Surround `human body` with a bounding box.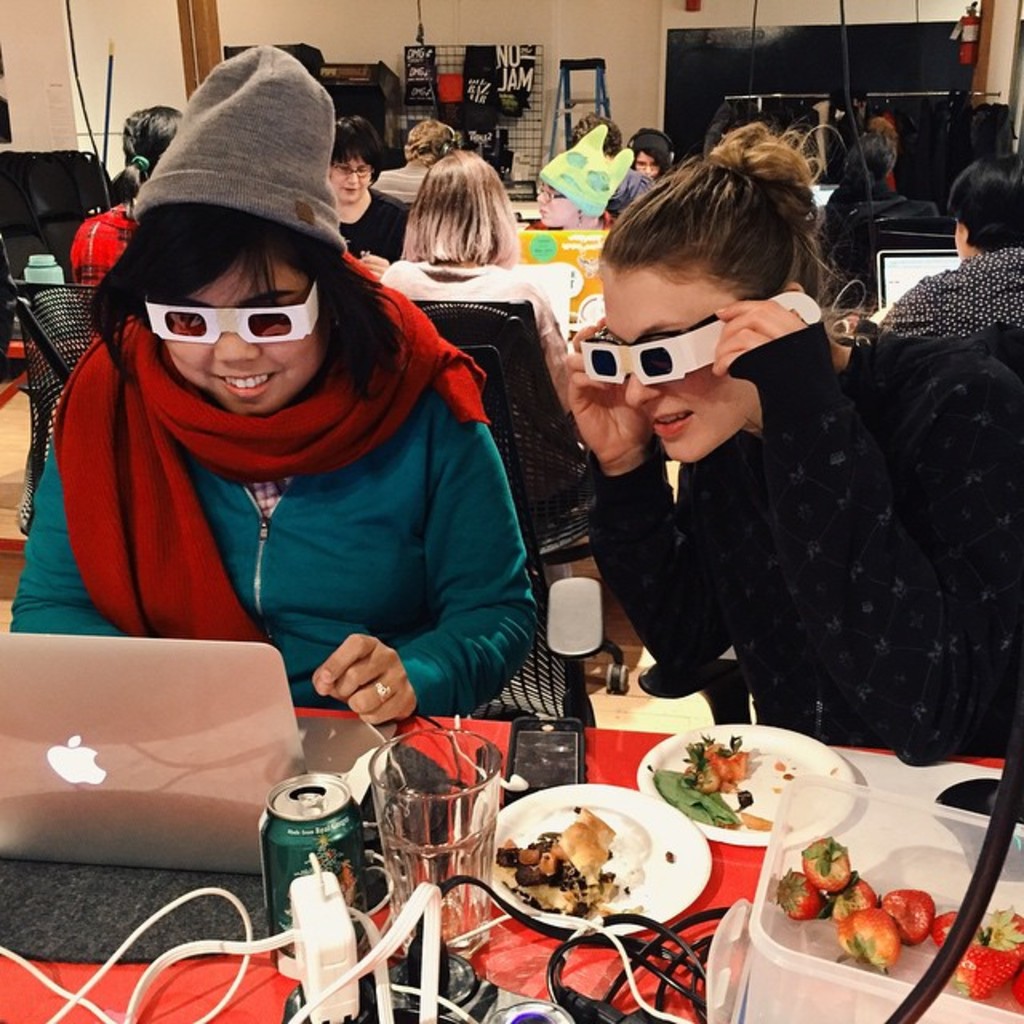
rect(818, 118, 912, 246).
